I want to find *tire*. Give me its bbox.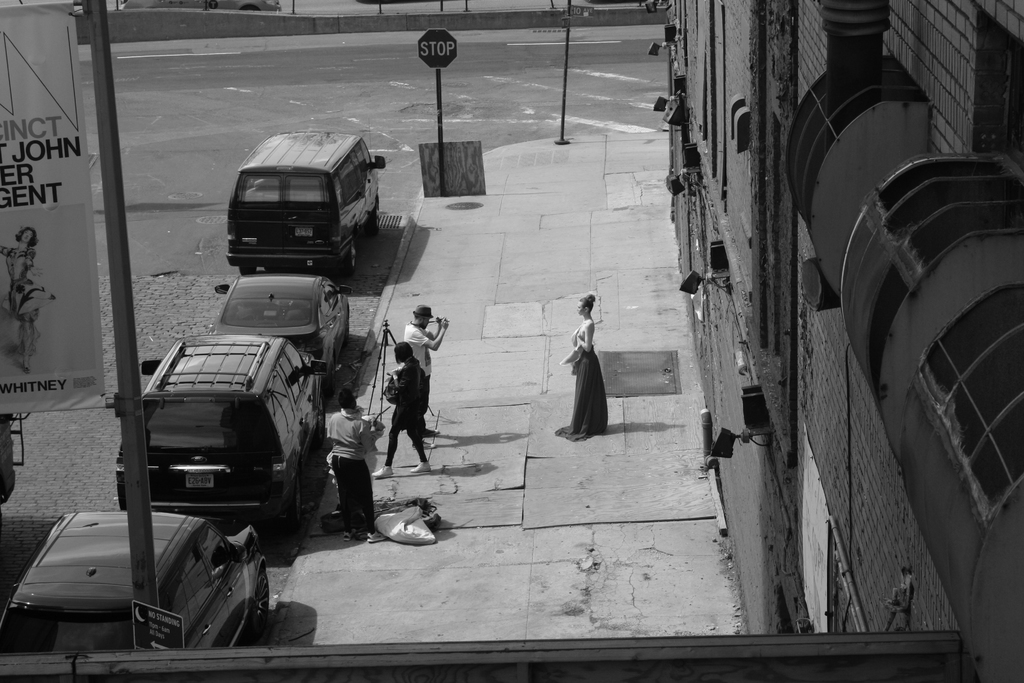
(240, 266, 255, 276).
